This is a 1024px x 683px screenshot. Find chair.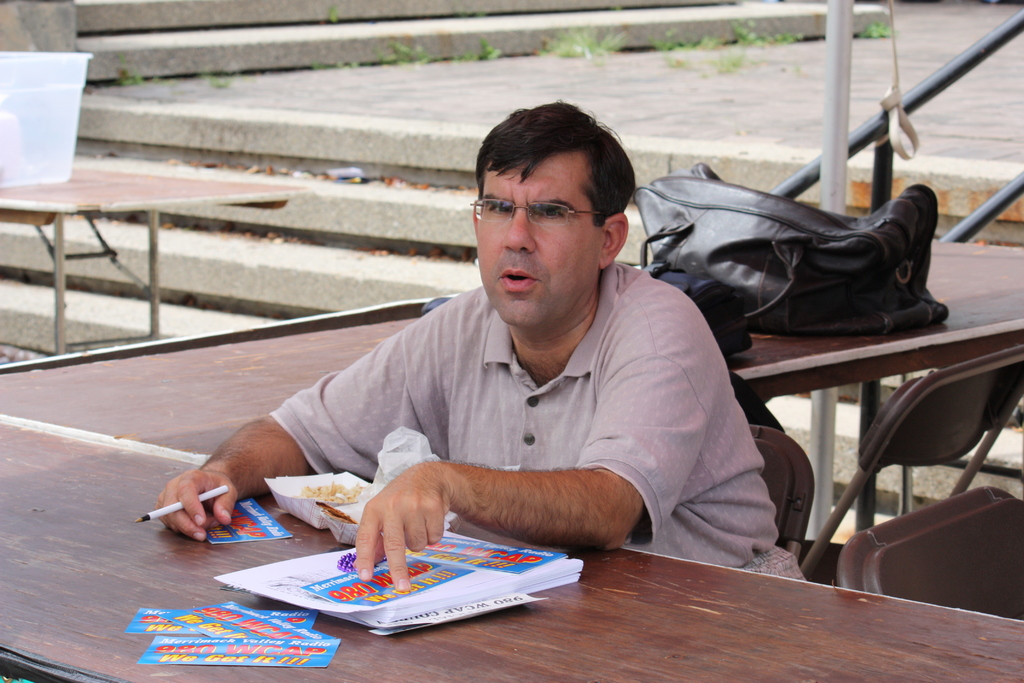
Bounding box: <box>834,484,1023,627</box>.
